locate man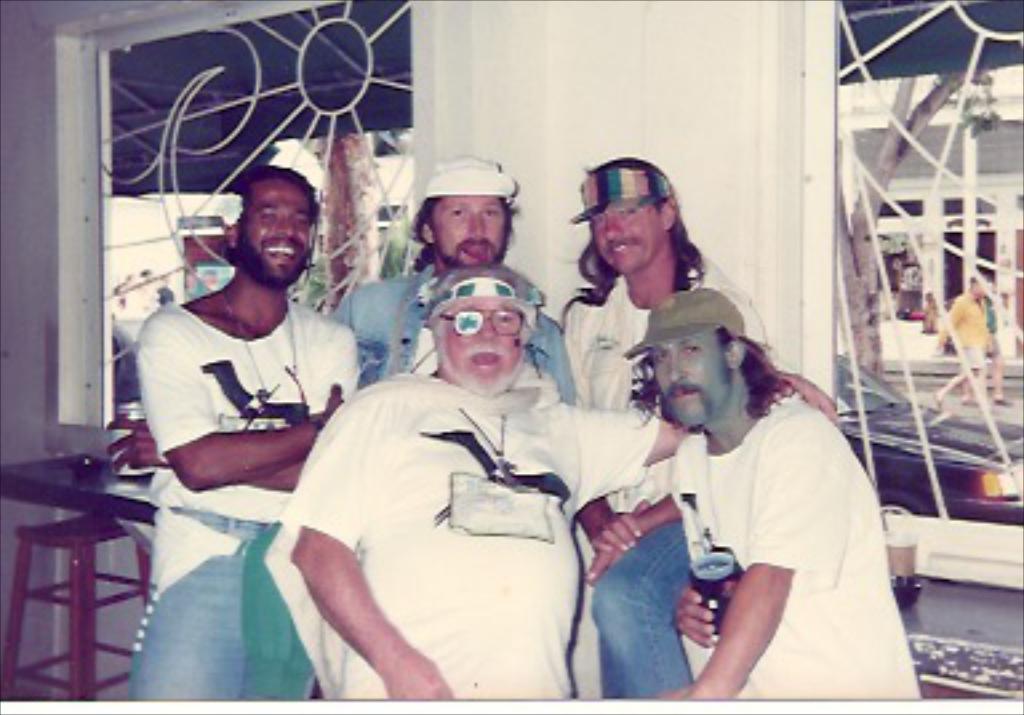
locate(563, 155, 768, 694)
